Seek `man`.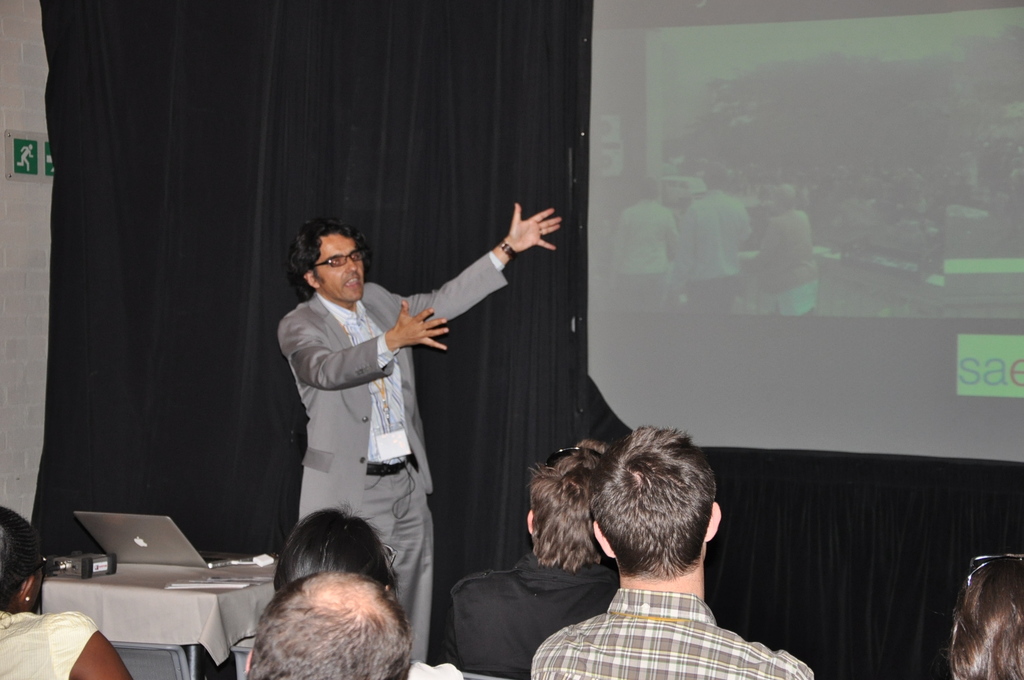
<region>678, 159, 751, 313</region>.
